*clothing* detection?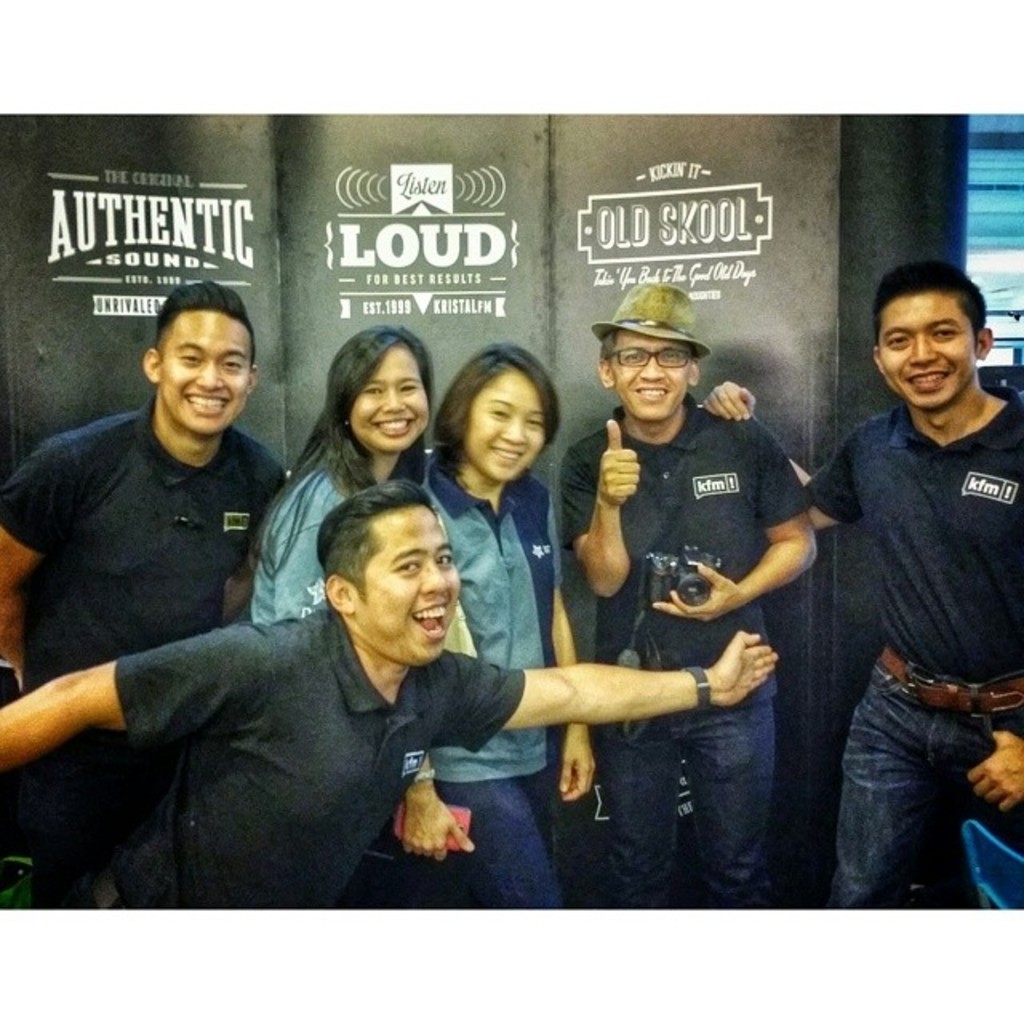
<box>422,467,568,922</box>
